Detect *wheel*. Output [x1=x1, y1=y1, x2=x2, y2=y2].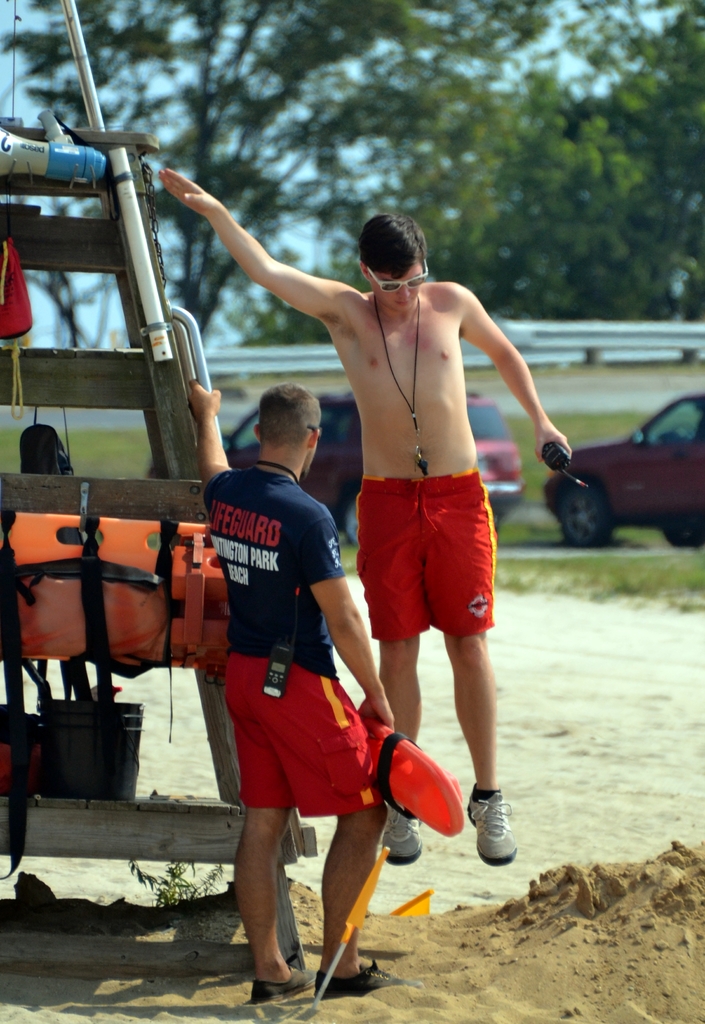
[x1=338, y1=502, x2=362, y2=554].
